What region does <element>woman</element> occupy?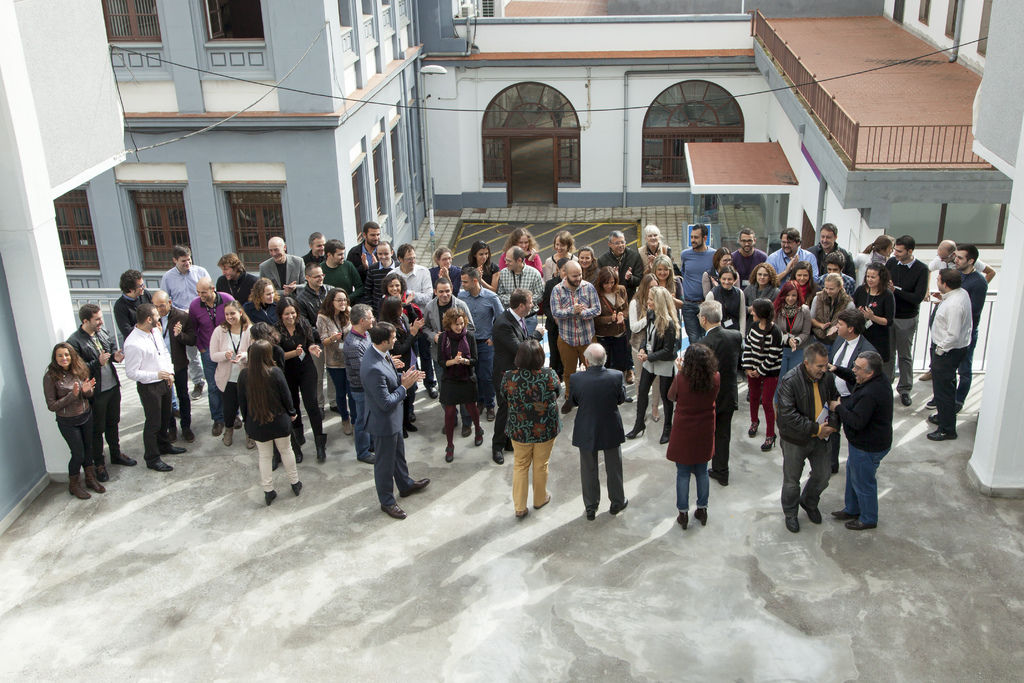
x1=541 y1=258 x2=573 y2=390.
